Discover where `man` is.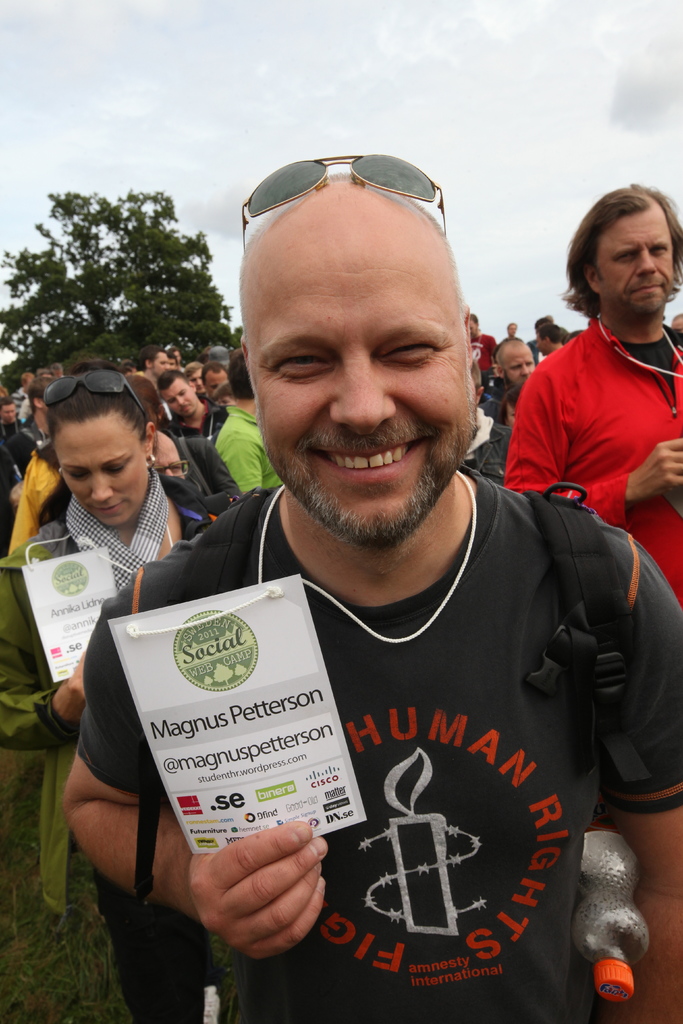
Discovered at (144, 346, 172, 378).
